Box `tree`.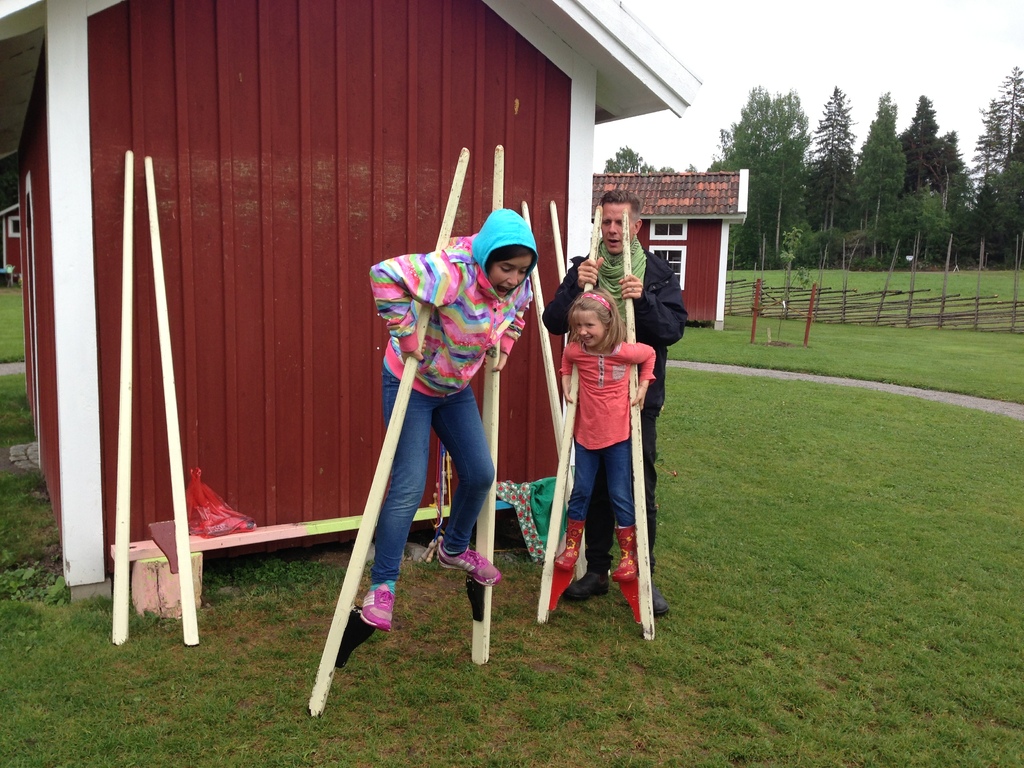
x1=969, y1=64, x2=1022, y2=280.
